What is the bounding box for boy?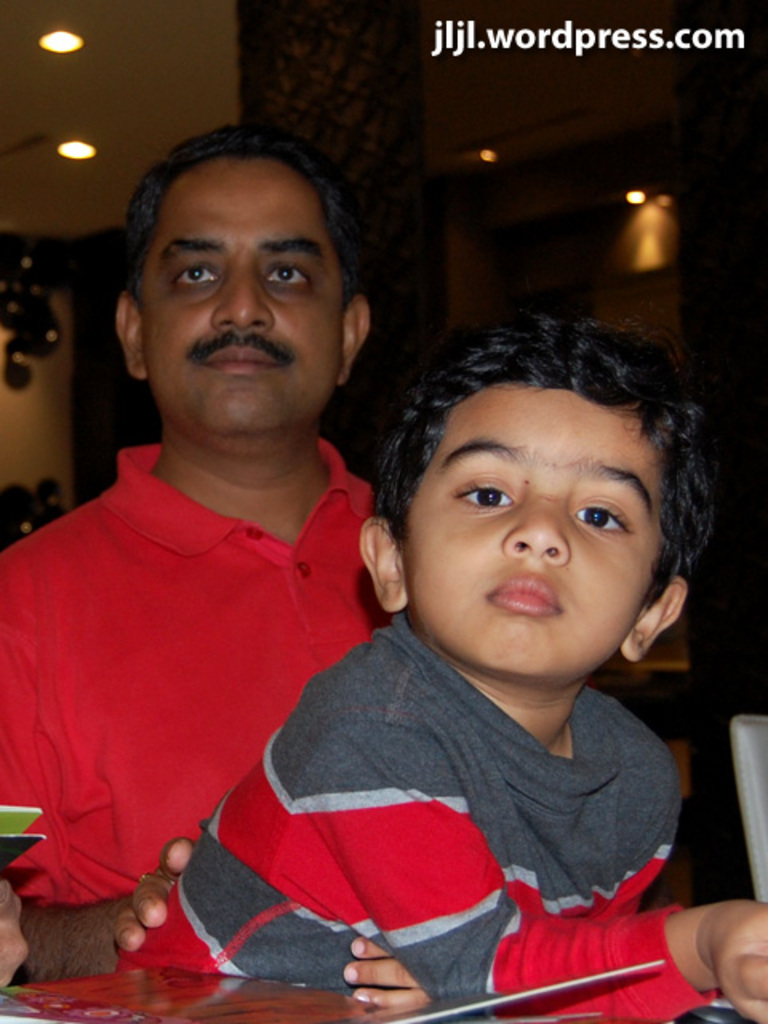
<bbox>102, 315, 766, 1022</bbox>.
